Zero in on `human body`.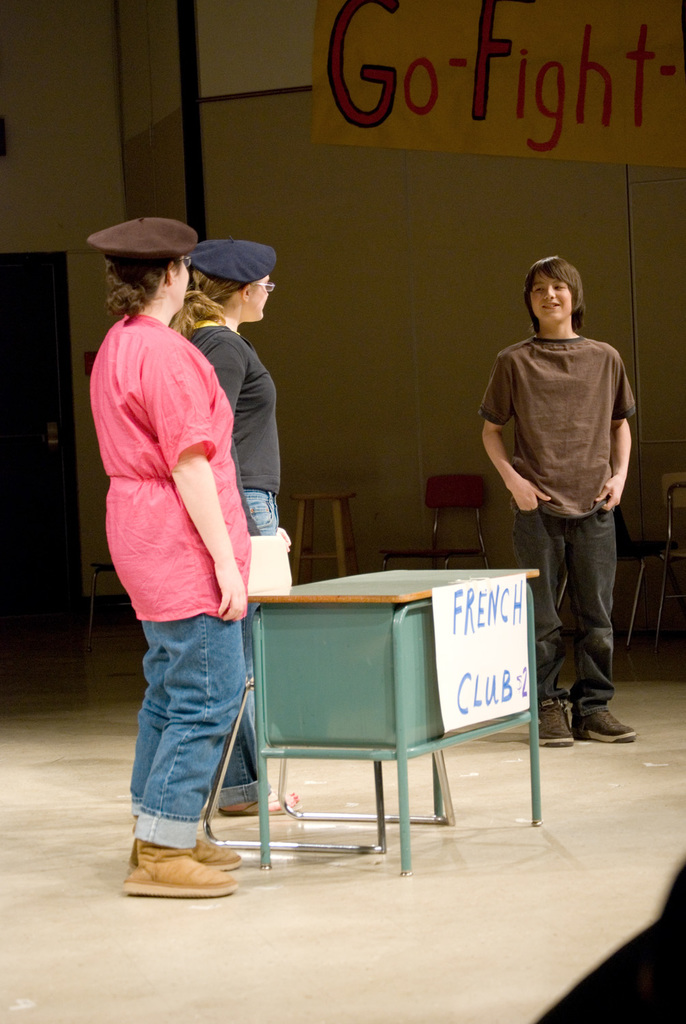
Zeroed in: pyautogui.locateOnScreen(171, 239, 299, 813).
